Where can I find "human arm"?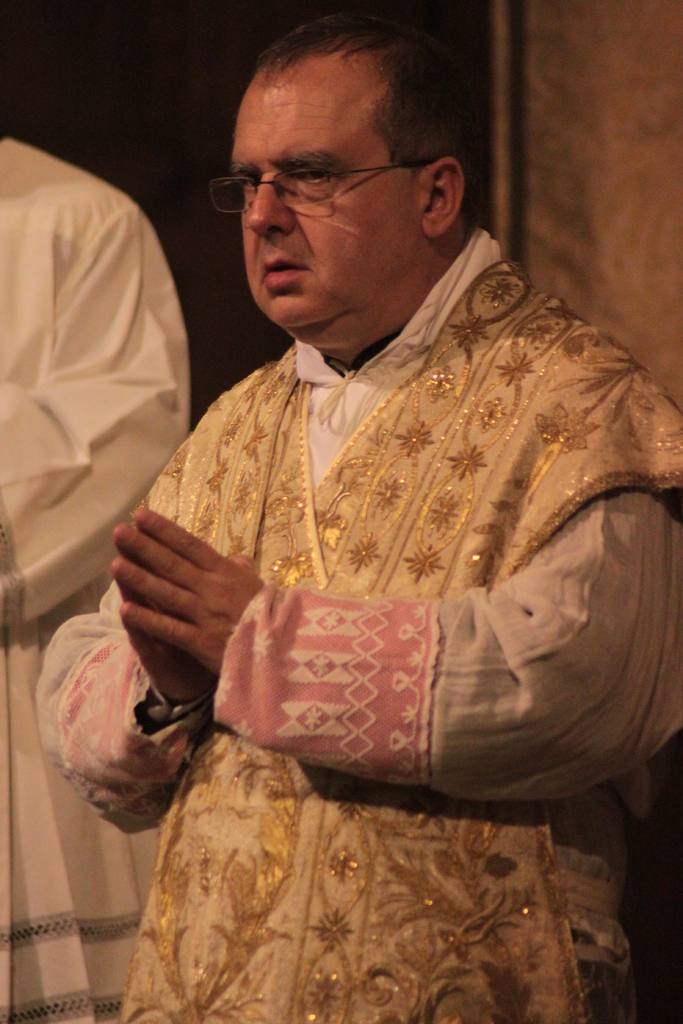
You can find it at {"left": 0, "top": 173, "right": 195, "bottom": 644}.
